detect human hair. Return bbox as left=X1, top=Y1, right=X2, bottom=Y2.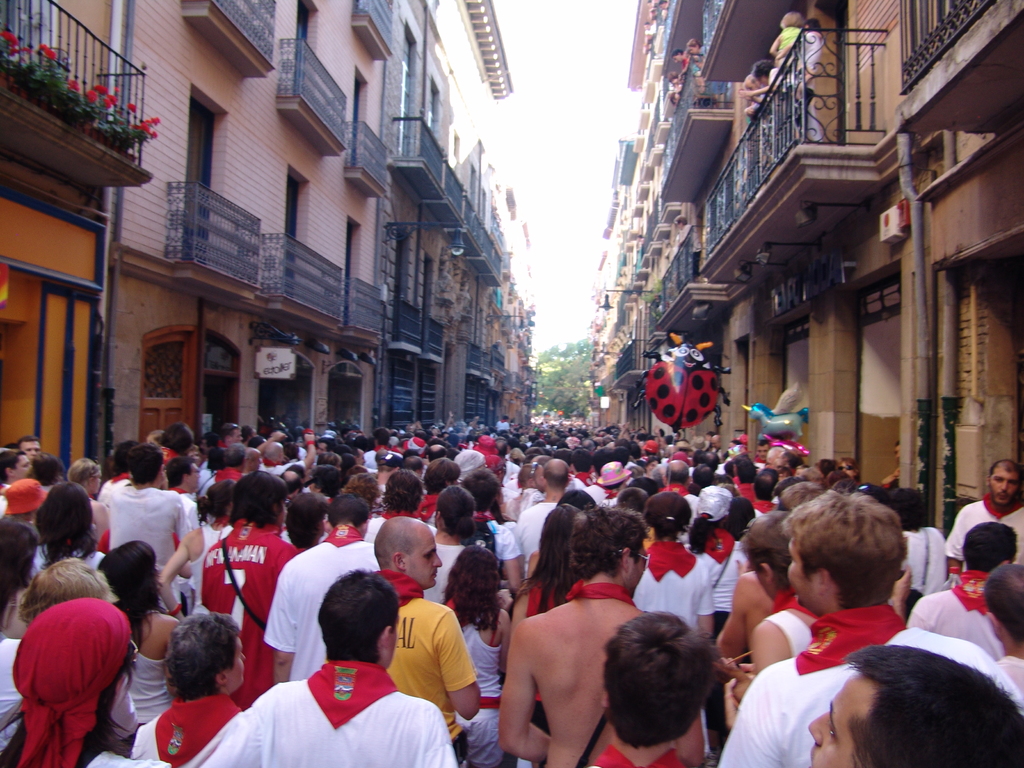
left=112, top=440, right=129, bottom=468.
